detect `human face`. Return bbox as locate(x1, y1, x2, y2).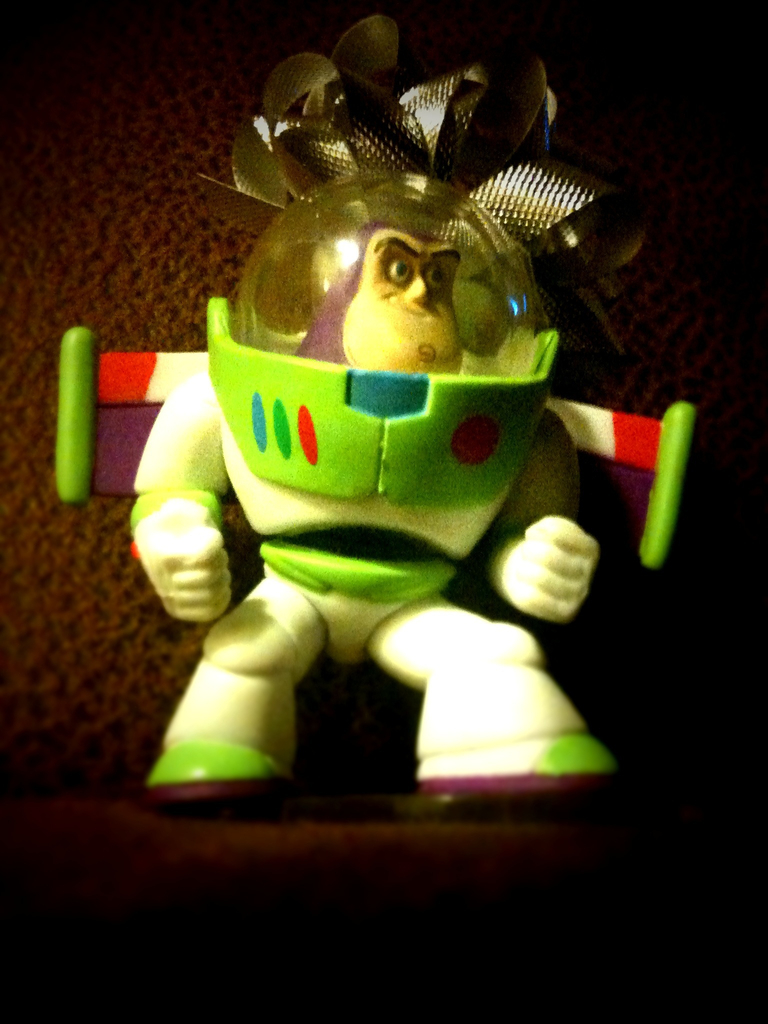
locate(346, 227, 461, 374).
